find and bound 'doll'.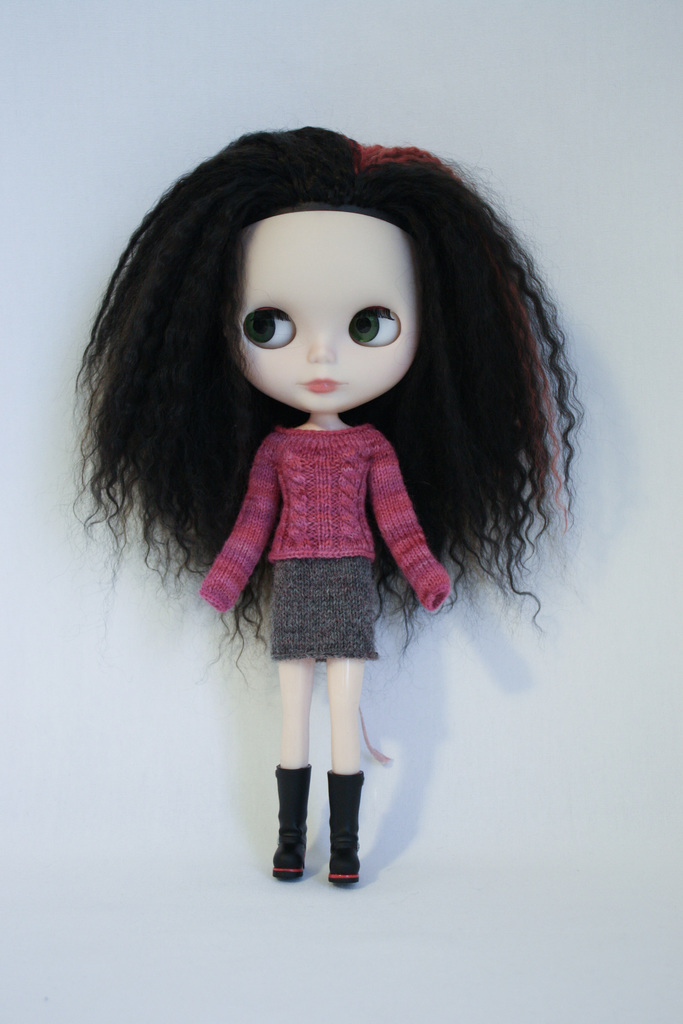
Bound: (x1=45, y1=113, x2=586, y2=891).
